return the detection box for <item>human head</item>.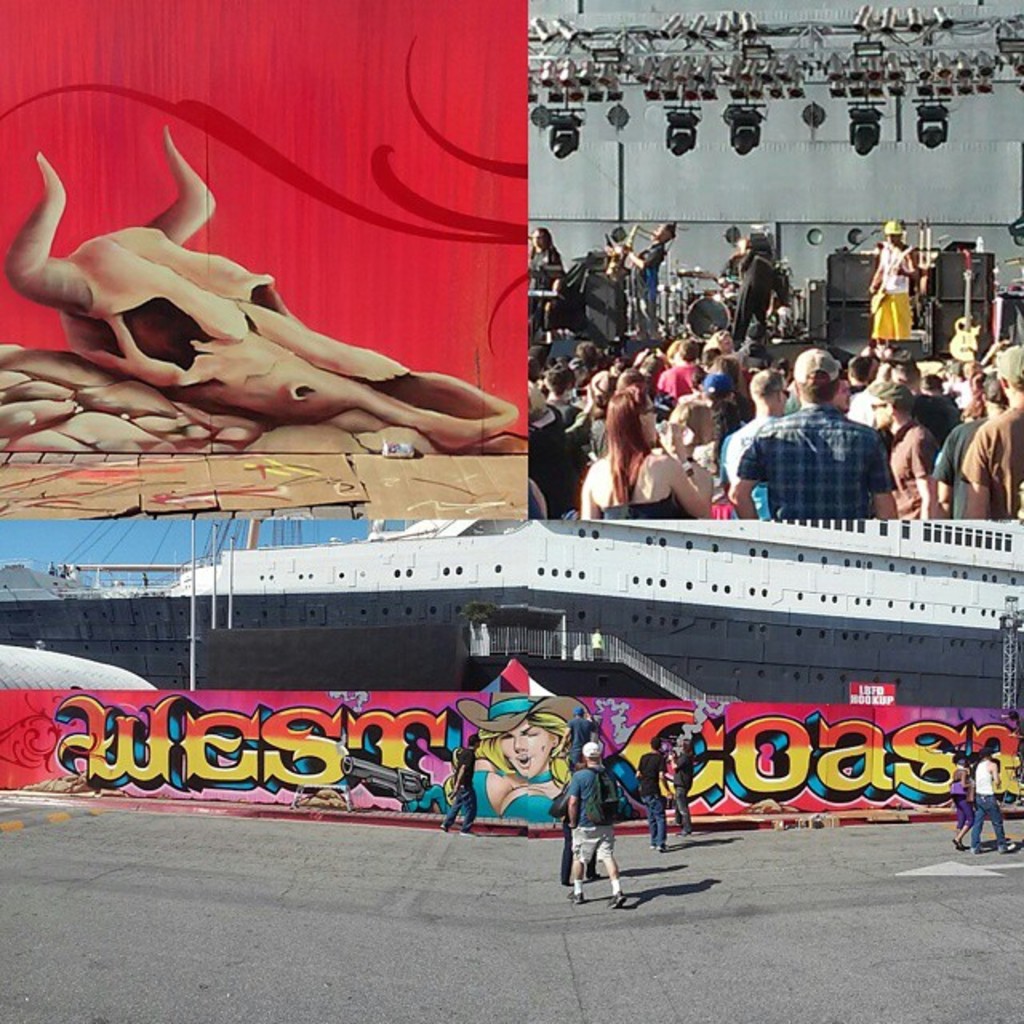
{"left": 669, "top": 403, "right": 715, "bottom": 440}.
